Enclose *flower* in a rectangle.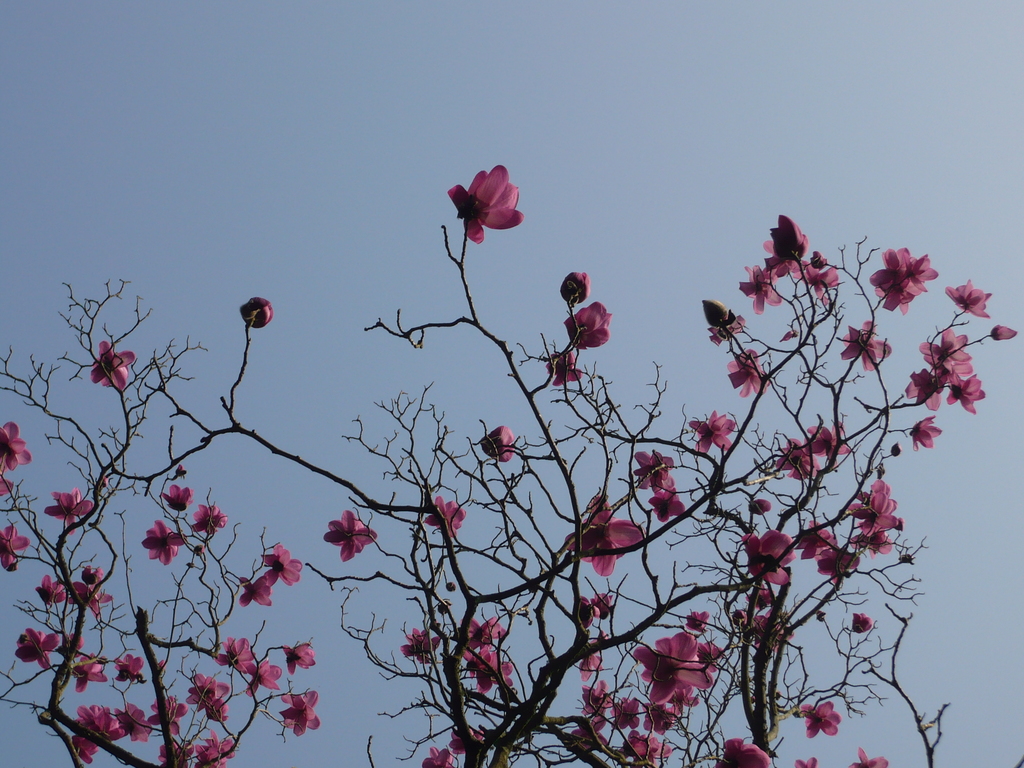
x1=70, y1=568, x2=111, y2=614.
